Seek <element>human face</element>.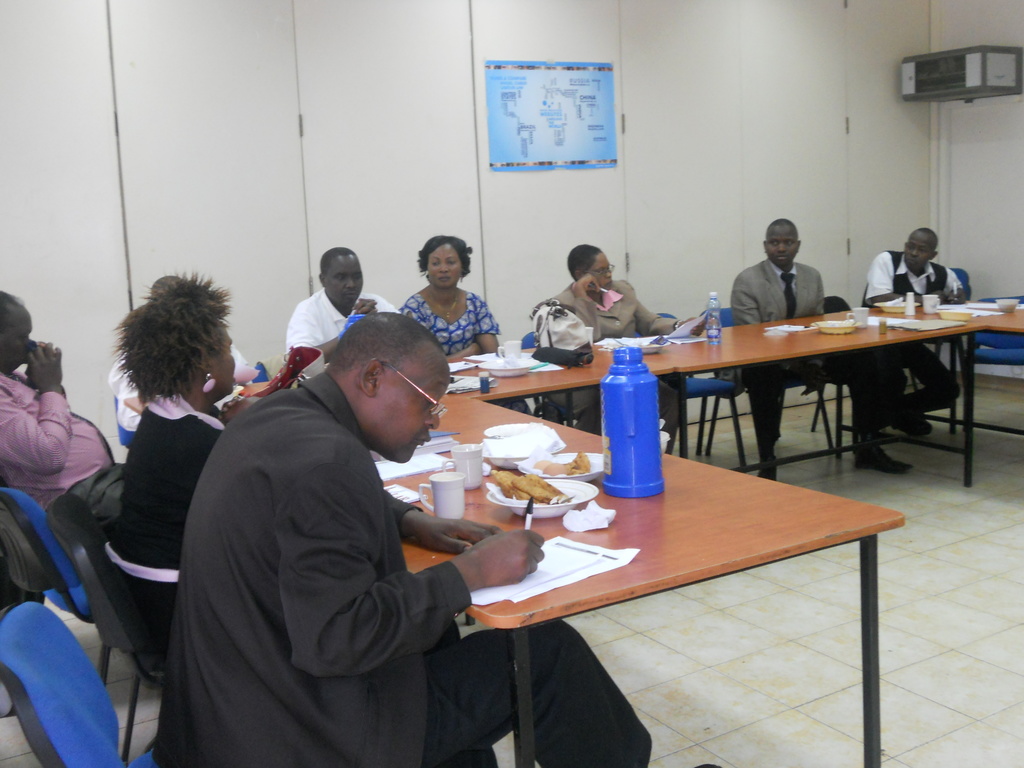
<region>214, 328, 235, 395</region>.
